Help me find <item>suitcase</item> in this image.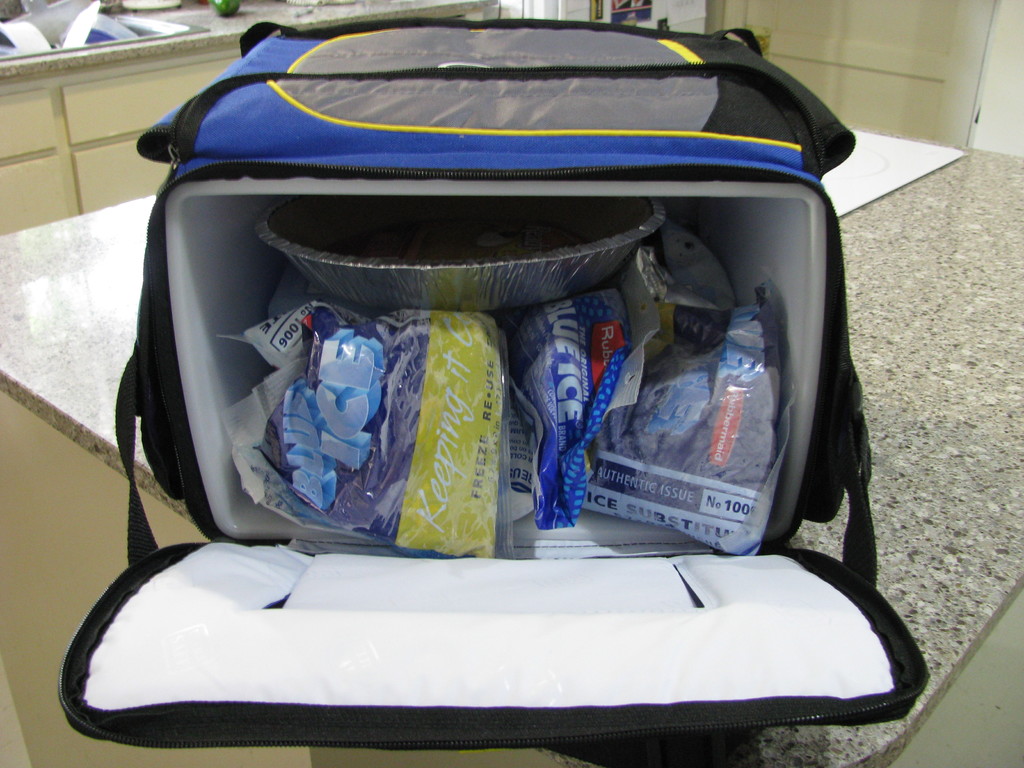
Found it: 56 19 938 756.
